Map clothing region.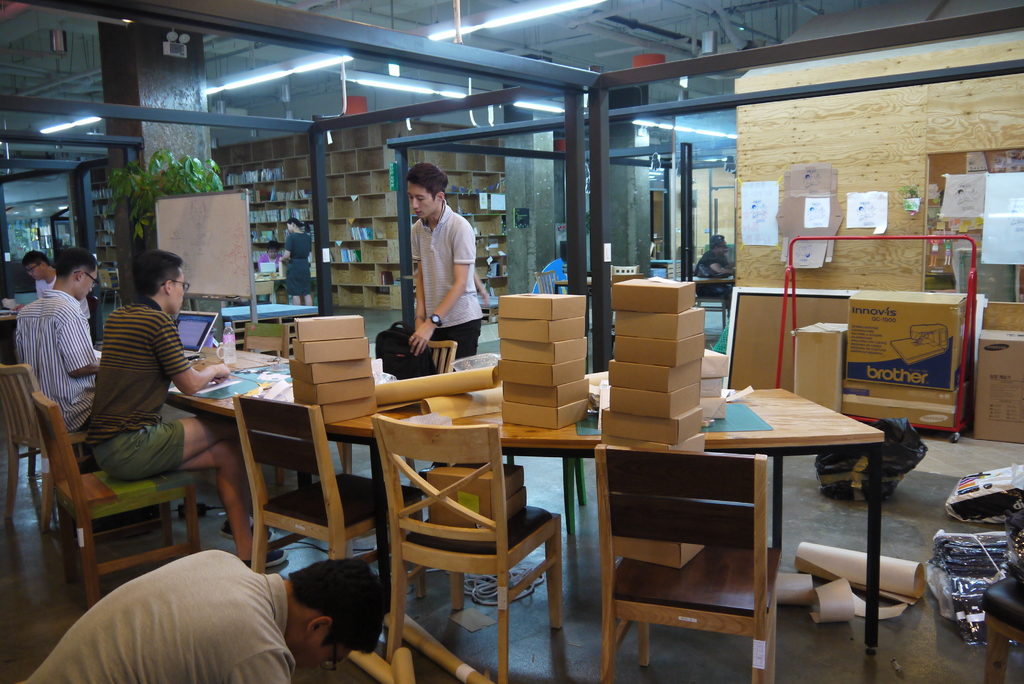
Mapped to box=[31, 273, 92, 322].
